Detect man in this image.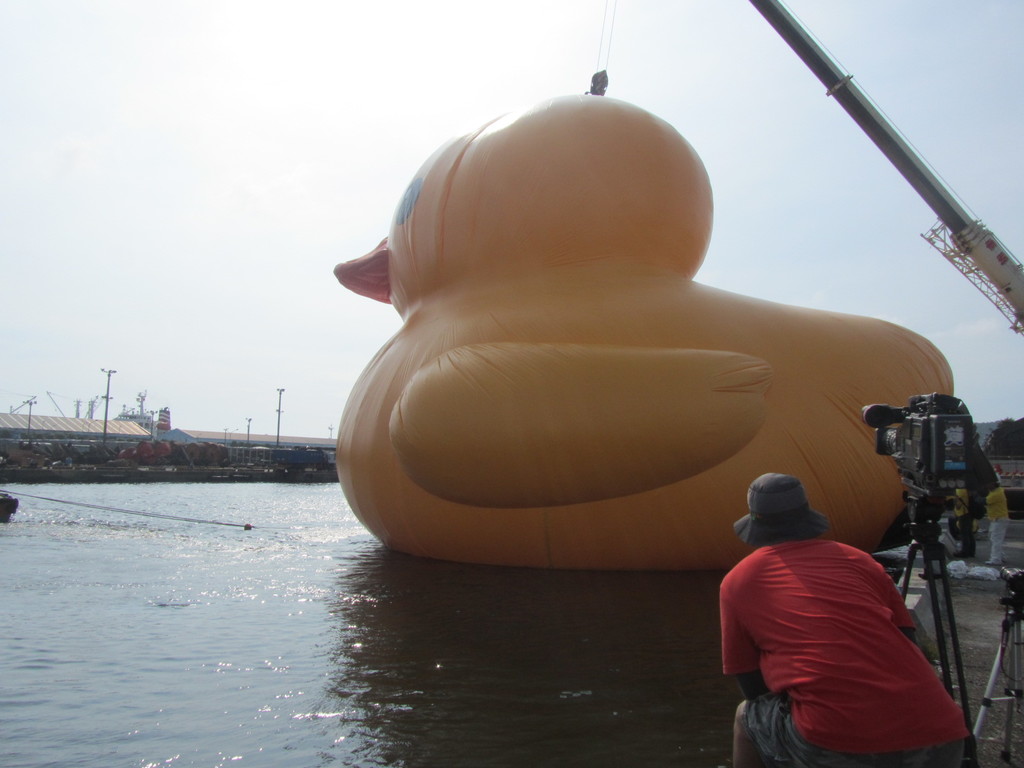
Detection: detection(725, 472, 968, 767).
